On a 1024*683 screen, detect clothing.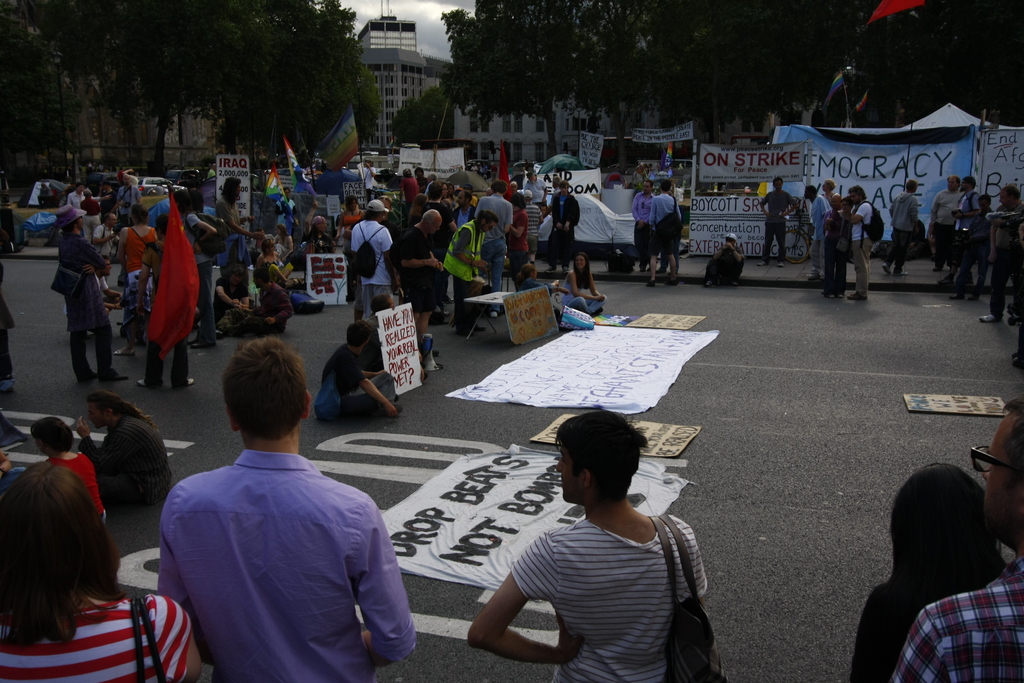
984 210 1023 225.
